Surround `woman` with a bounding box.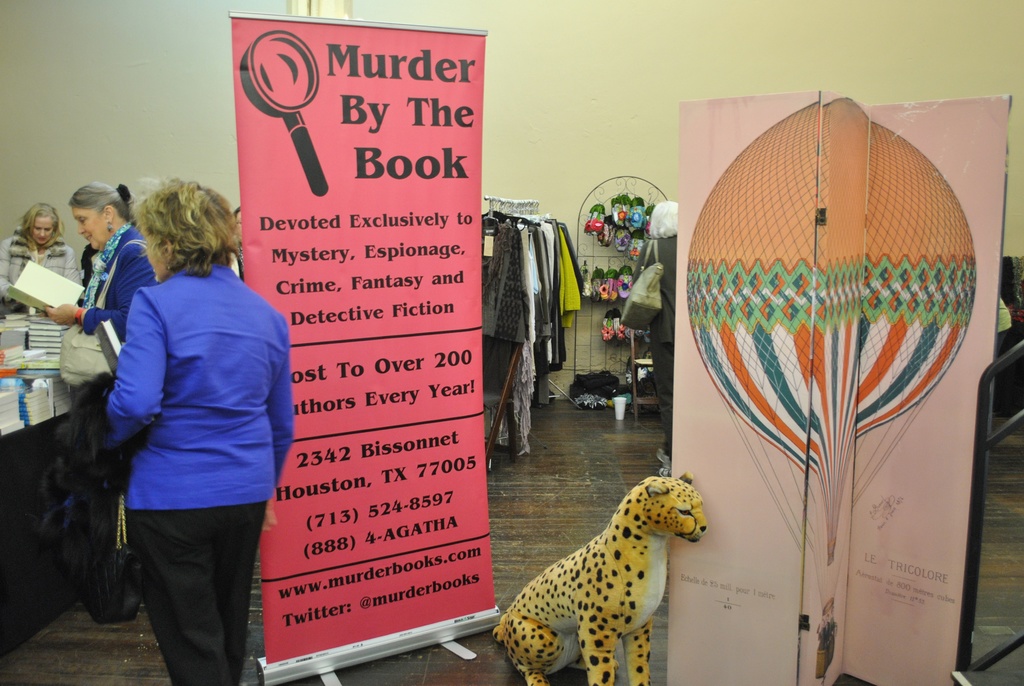
{"x1": 97, "y1": 180, "x2": 294, "y2": 685}.
